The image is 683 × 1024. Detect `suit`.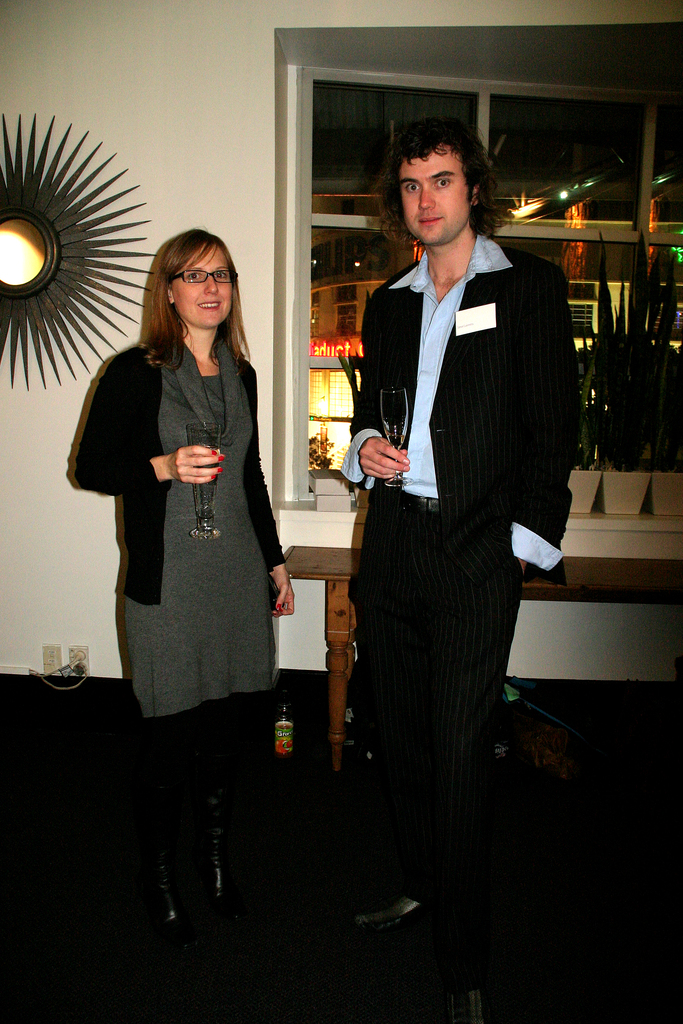
Detection: (left=69, top=342, right=284, bottom=603).
